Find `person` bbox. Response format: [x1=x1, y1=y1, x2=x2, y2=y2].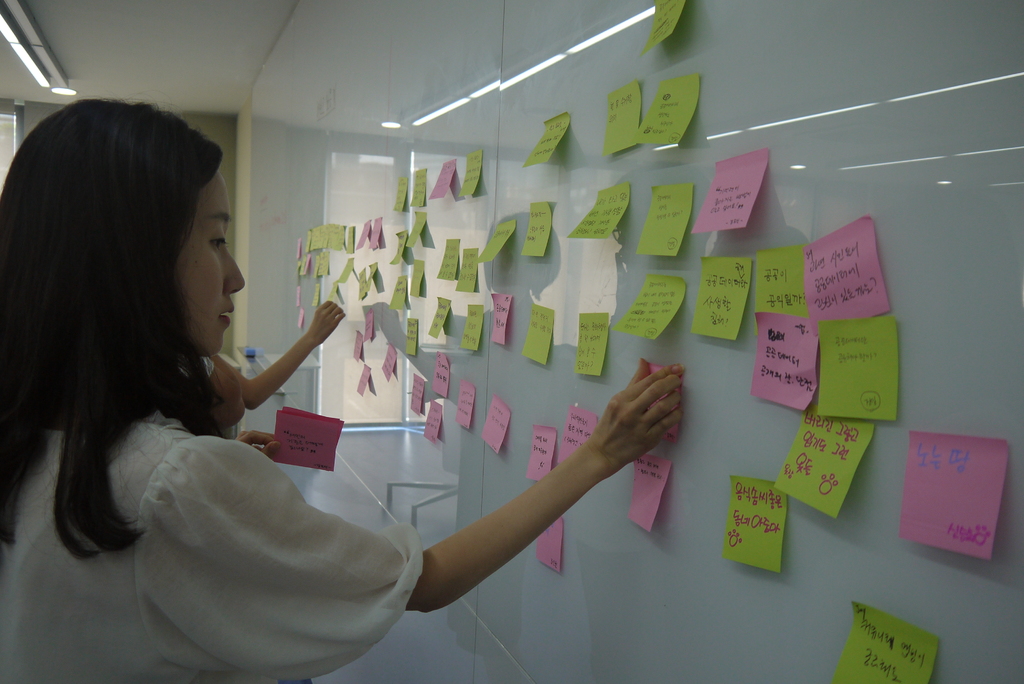
[x1=180, y1=355, x2=243, y2=431].
